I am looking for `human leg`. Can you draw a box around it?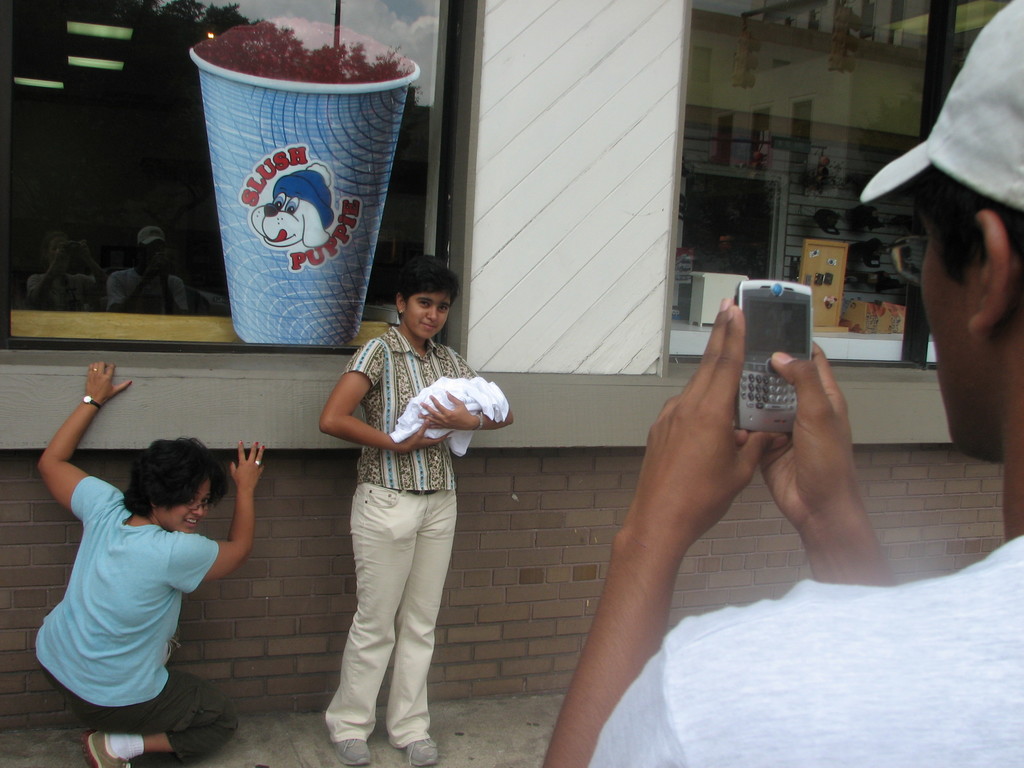
Sure, the bounding box is left=60, top=660, right=231, bottom=767.
